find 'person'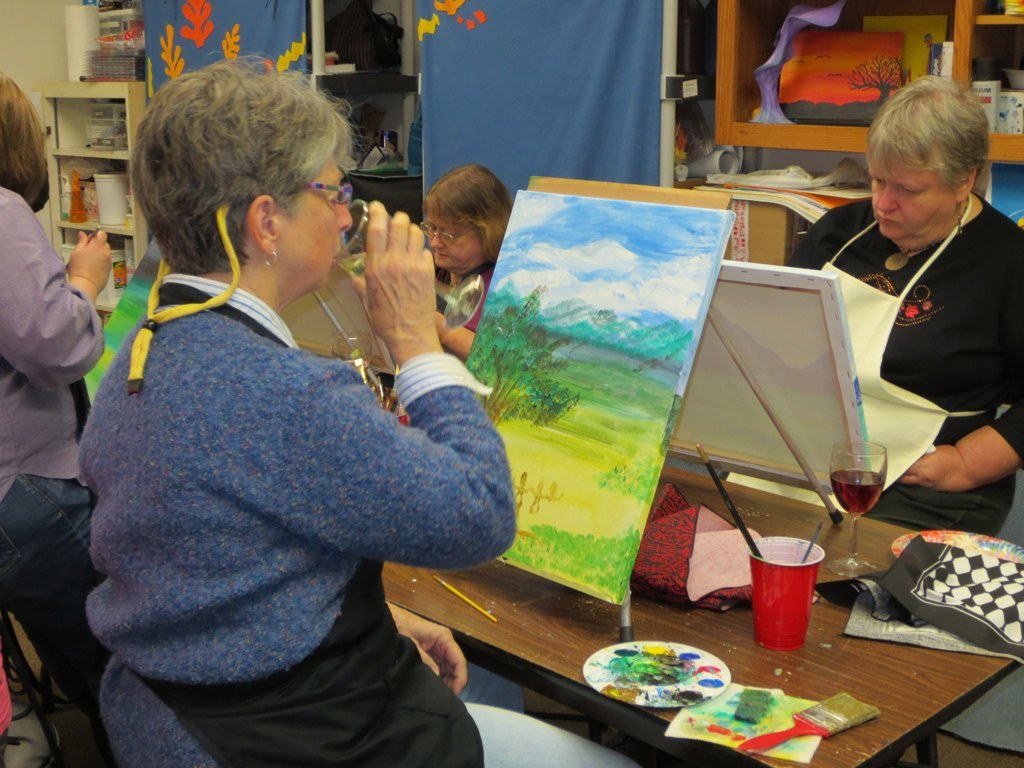
(x1=823, y1=29, x2=1021, y2=568)
